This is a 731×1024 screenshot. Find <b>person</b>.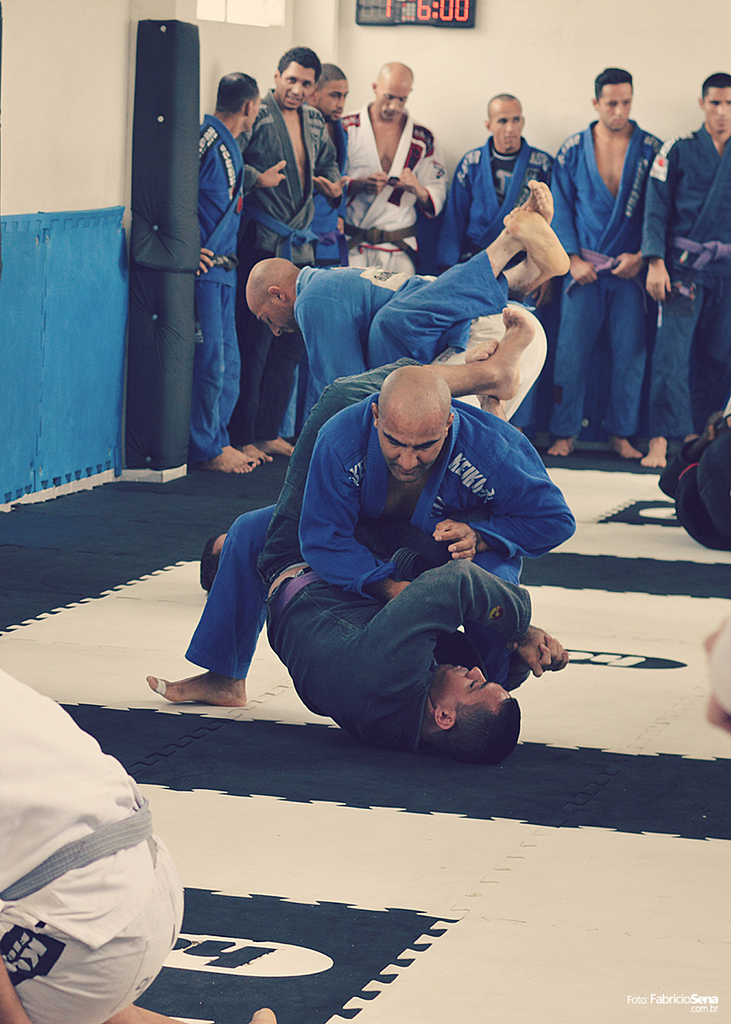
Bounding box: [left=0, top=671, right=186, bottom=1023].
